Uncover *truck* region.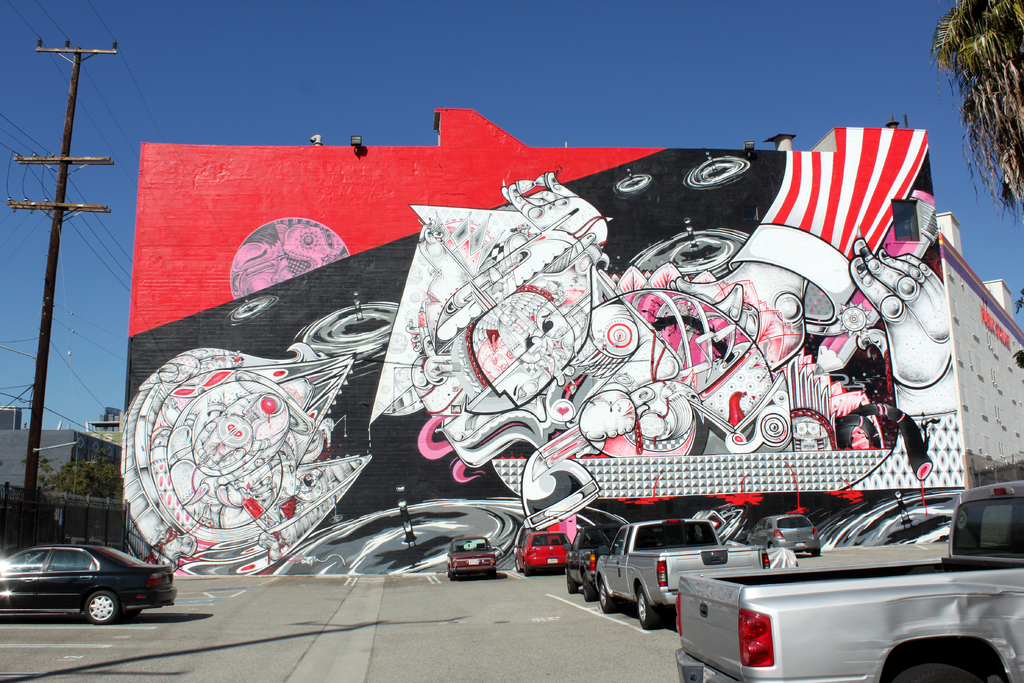
Uncovered: BBox(660, 522, 1023, 675).
